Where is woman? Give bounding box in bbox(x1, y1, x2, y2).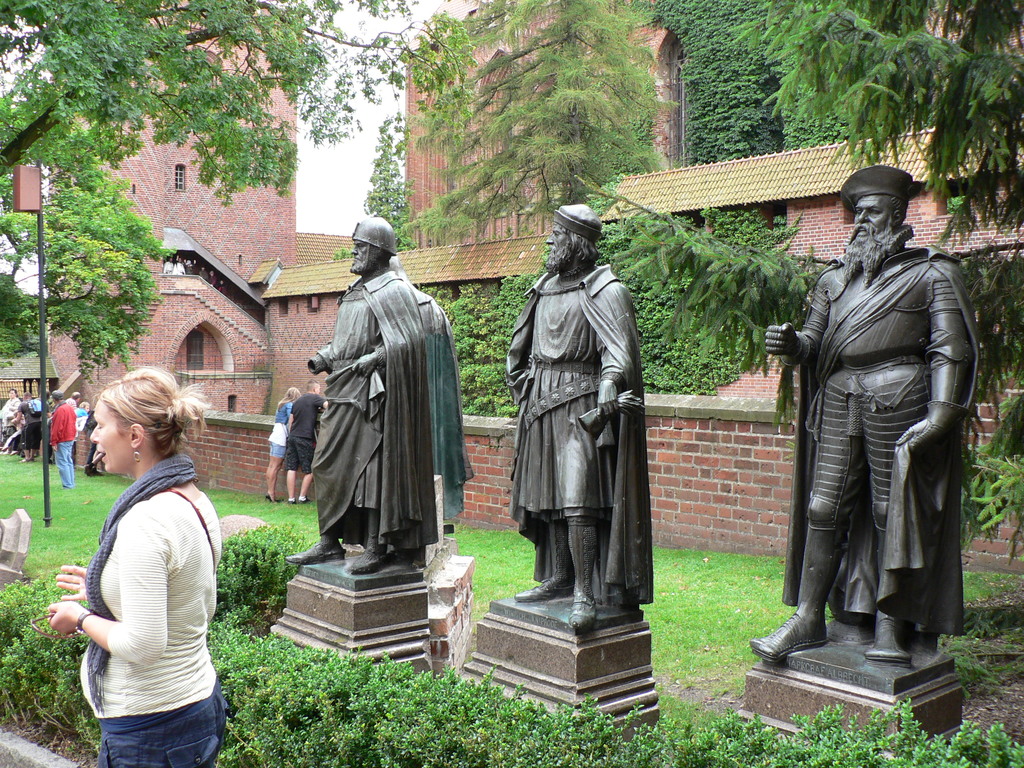
bbox(50, 356, 238, 766).
